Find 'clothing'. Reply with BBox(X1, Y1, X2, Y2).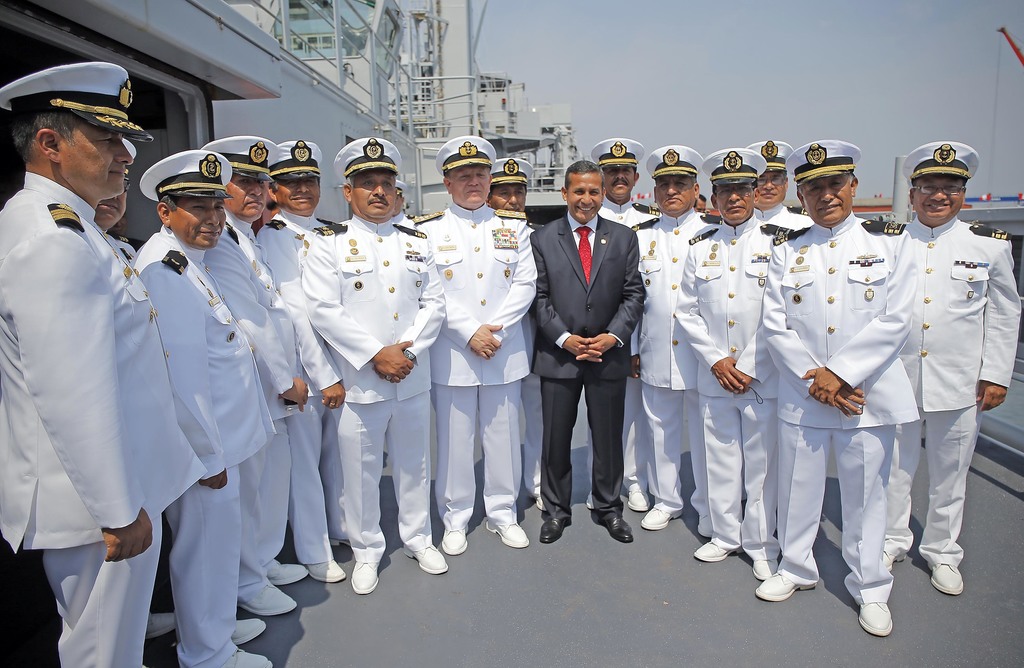
BBox(883, 171, 1011, 590).
